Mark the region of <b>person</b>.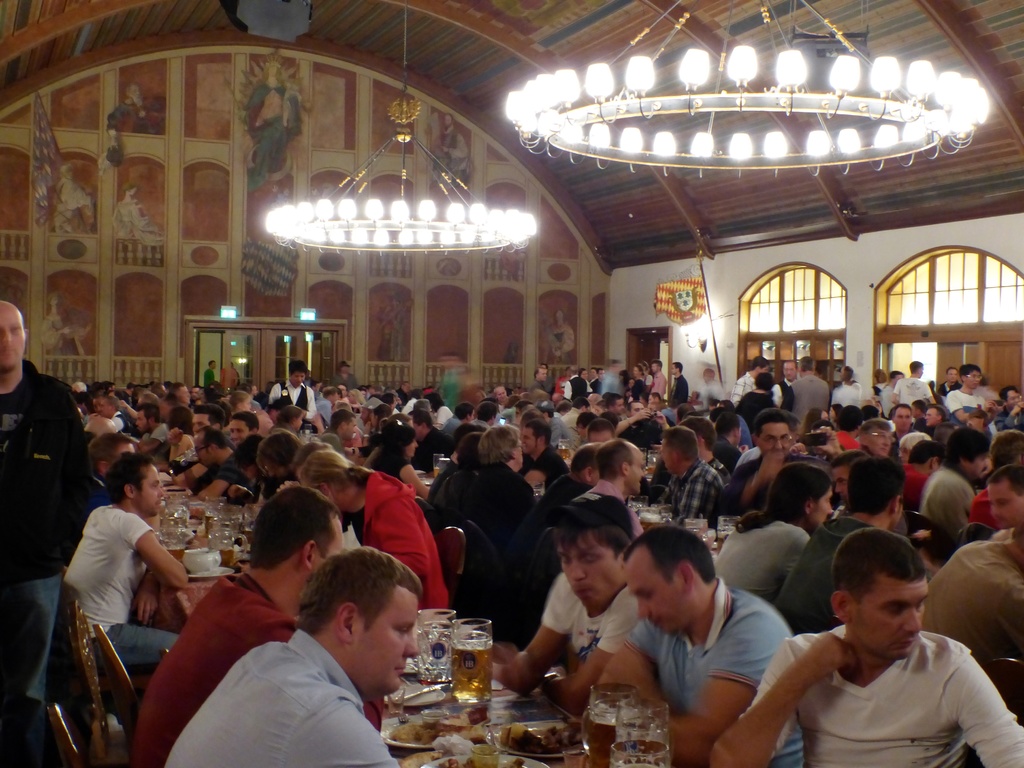
Region: [436,114,467,193].
